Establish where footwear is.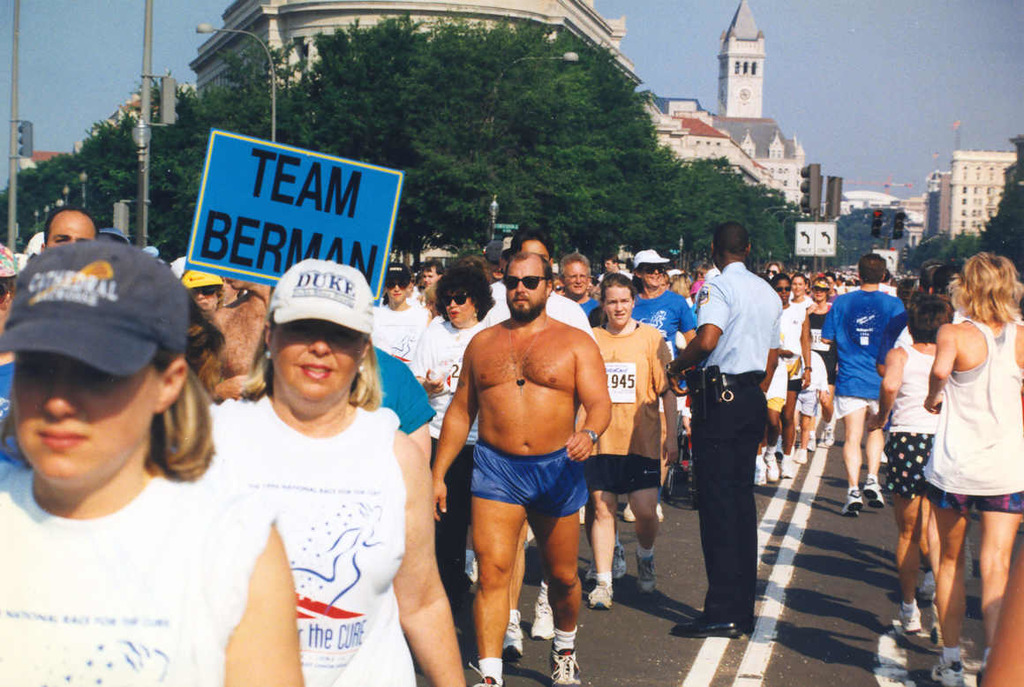
Established at crop(750, 454, 766, 483).
